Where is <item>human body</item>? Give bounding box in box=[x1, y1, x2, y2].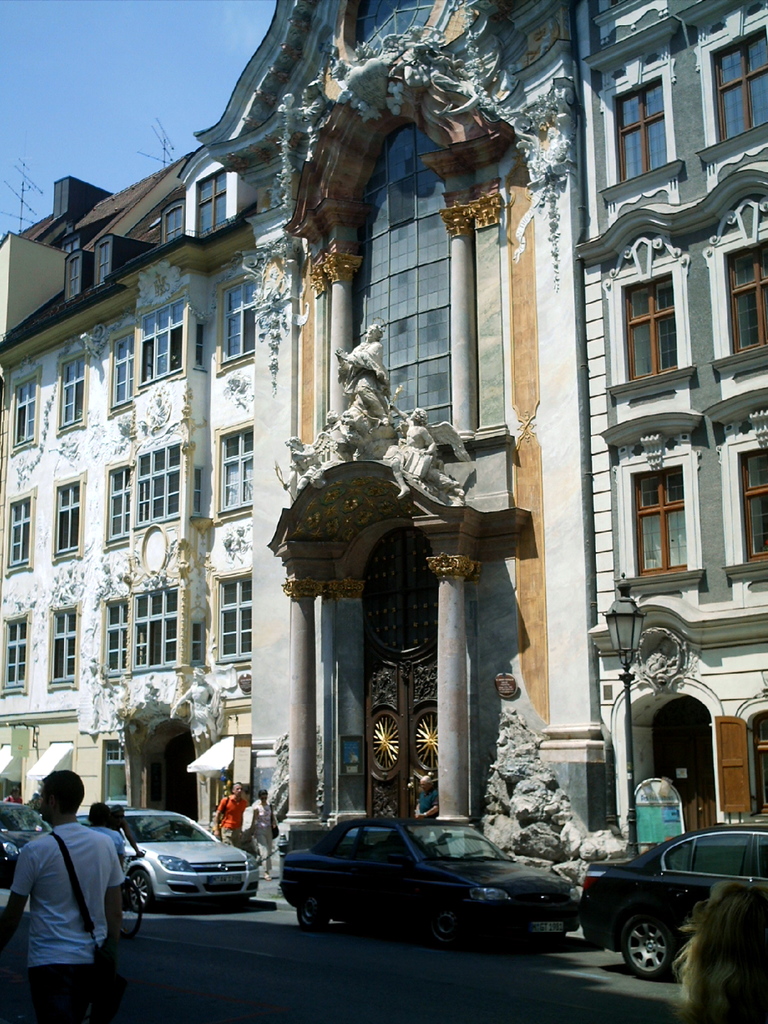
box=[111, 818, 143, 858].
